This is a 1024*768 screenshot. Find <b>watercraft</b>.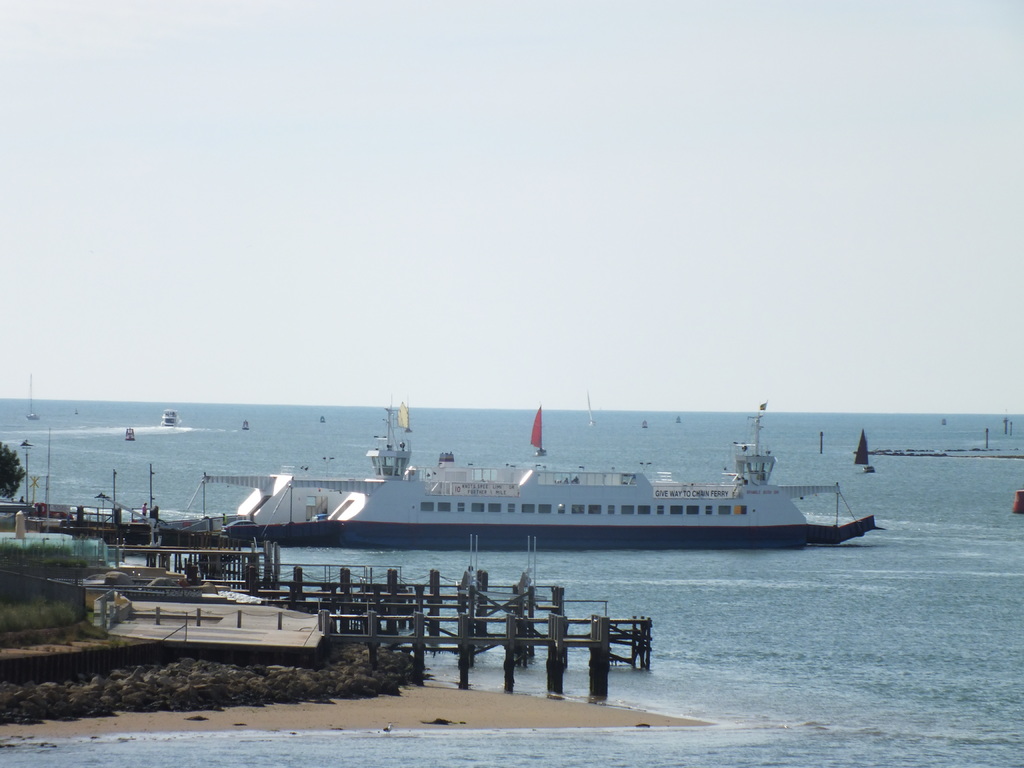
Bounding box: select_region(296, 404, 860, 554).
